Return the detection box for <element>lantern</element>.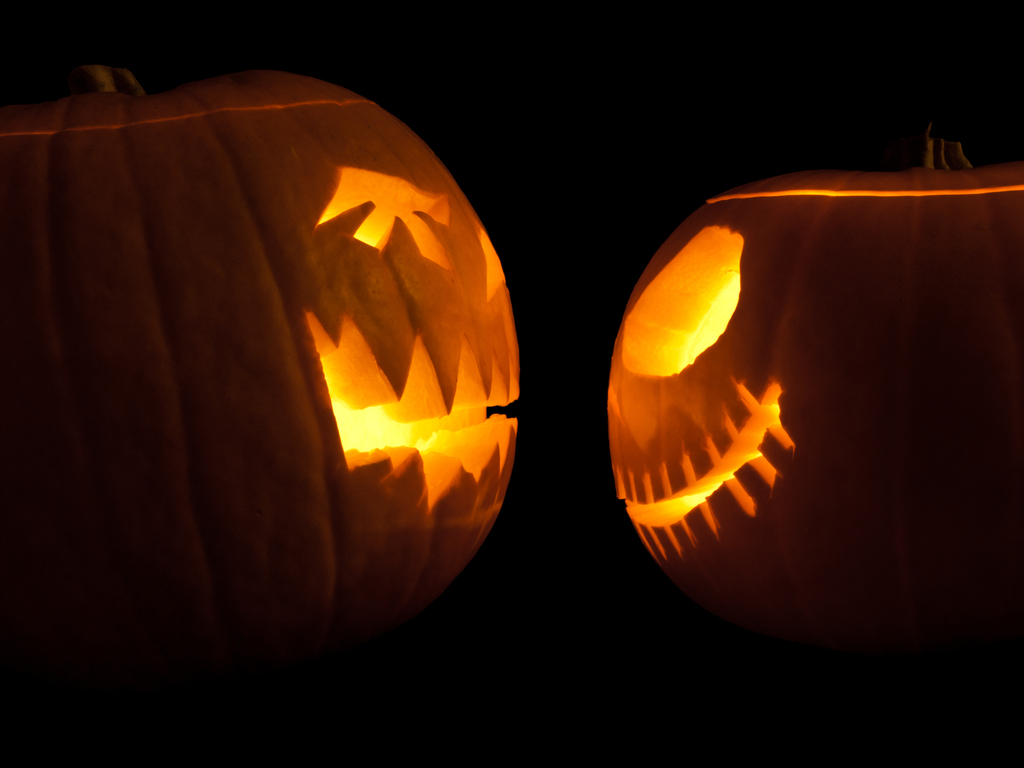
x1=626 y1=173 x2=996 y2=618.
